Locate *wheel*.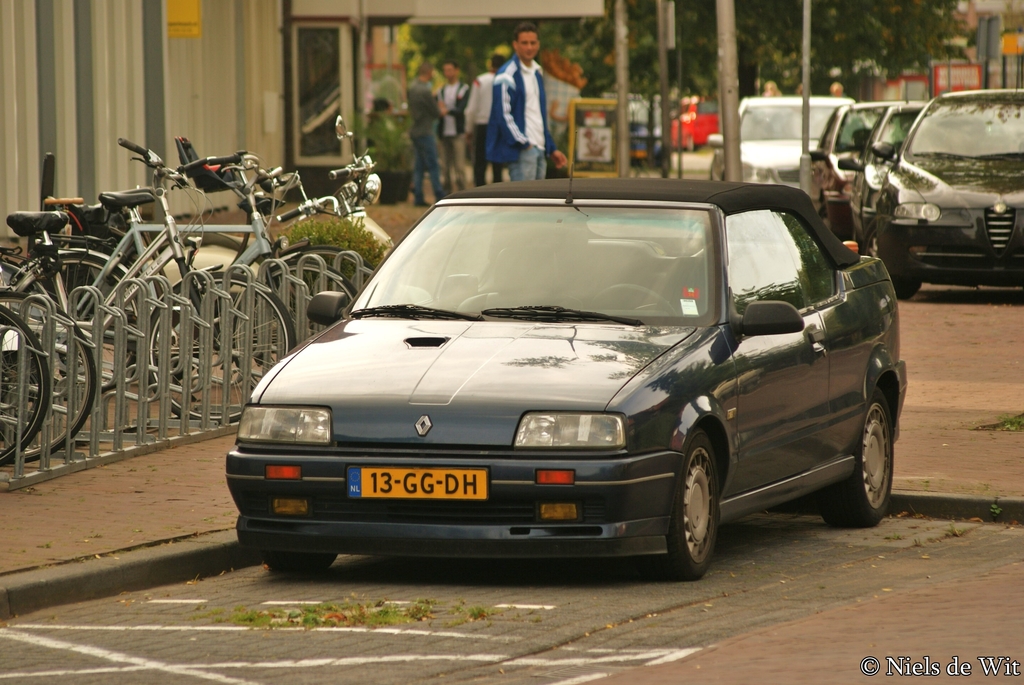
Bounding box: x1=0 y1=291 x2=96 y2=463.
